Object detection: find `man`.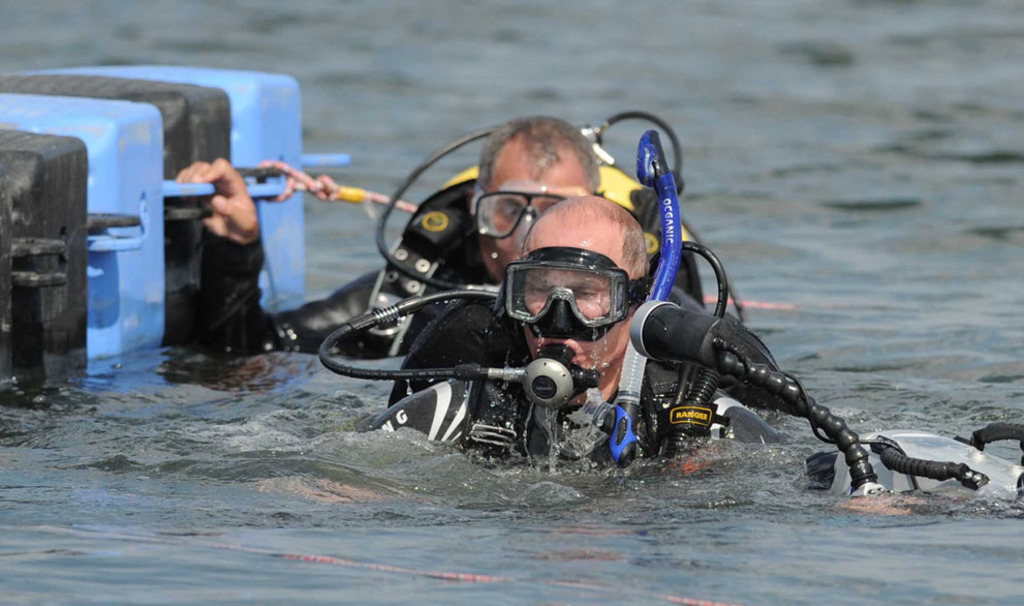
bbox=(165, 115, 711, 364).
